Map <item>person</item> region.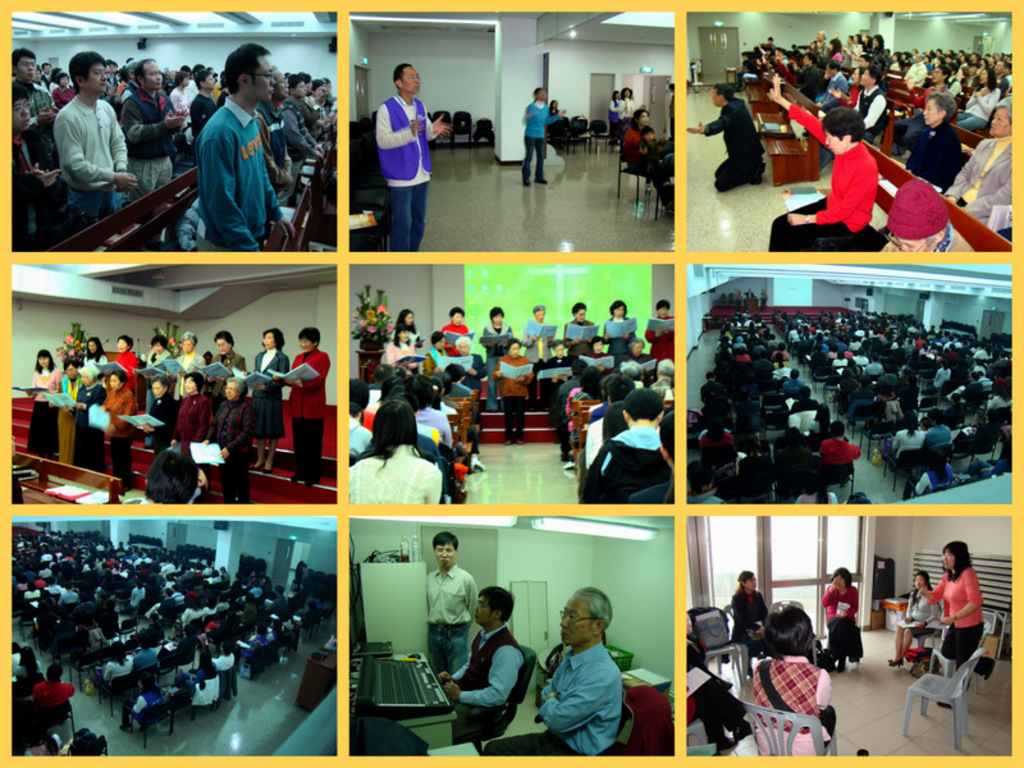
Mapped to box(925, 544, 995, 722).
